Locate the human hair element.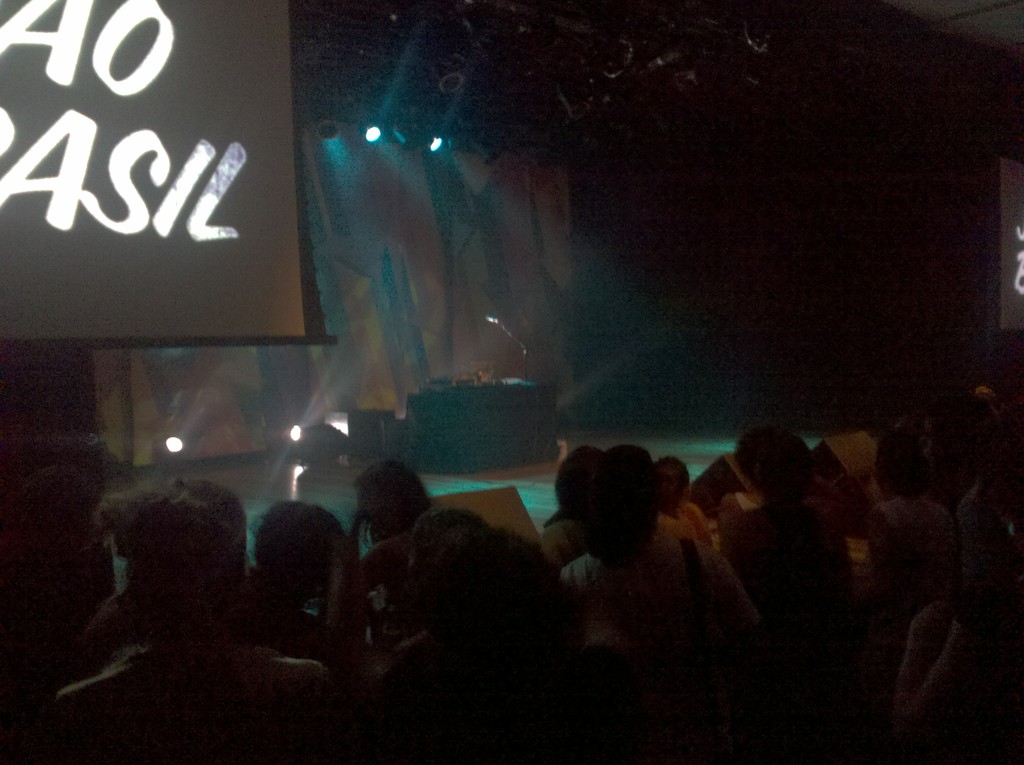
Element bbox: <region>810, 439, 845, 490</region>.
